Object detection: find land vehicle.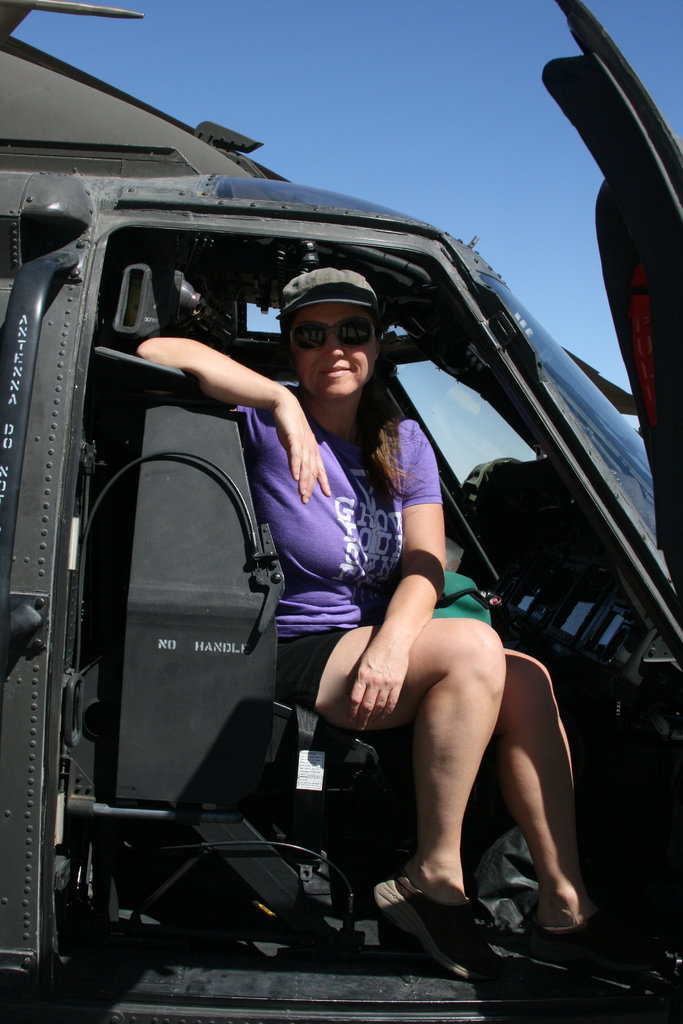
39/79/678/964.
